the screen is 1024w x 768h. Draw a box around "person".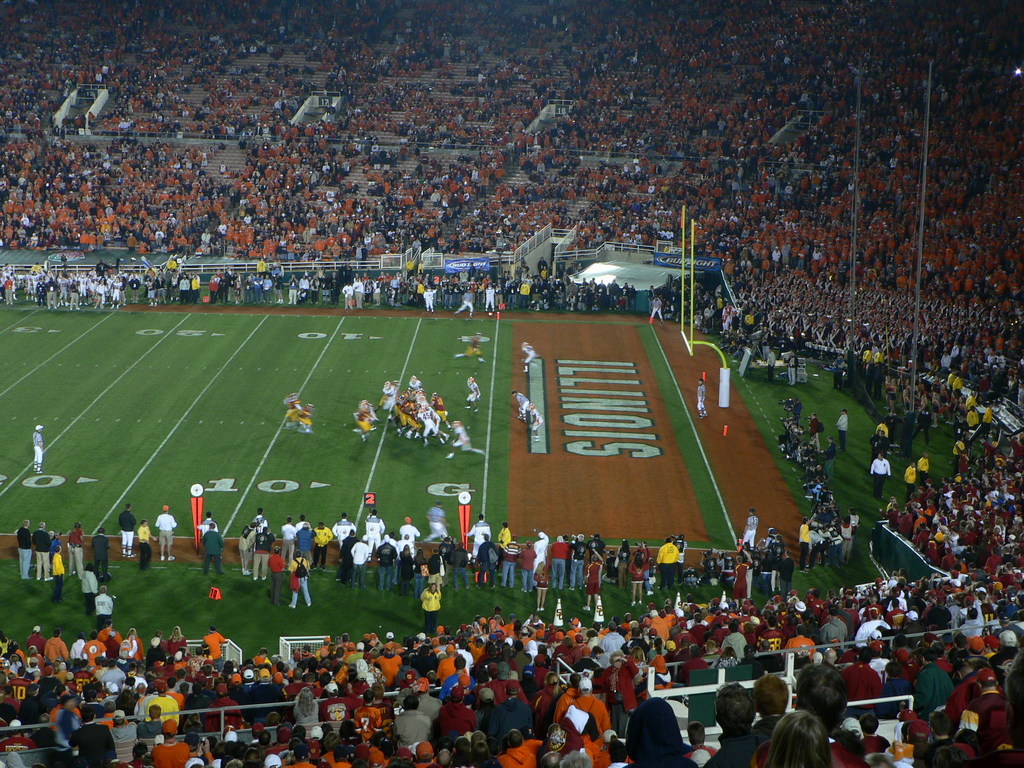
left=316, top=528, right=333, bottom=554.
